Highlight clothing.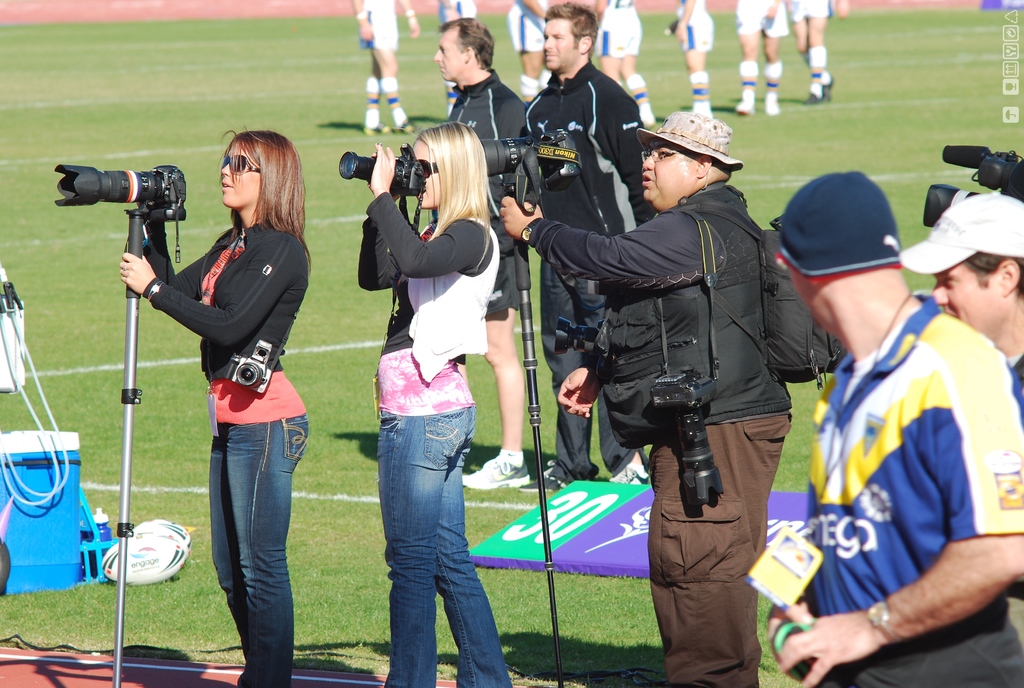
Highlighted region: (left=210, top=243, right=304, bottom=425).
